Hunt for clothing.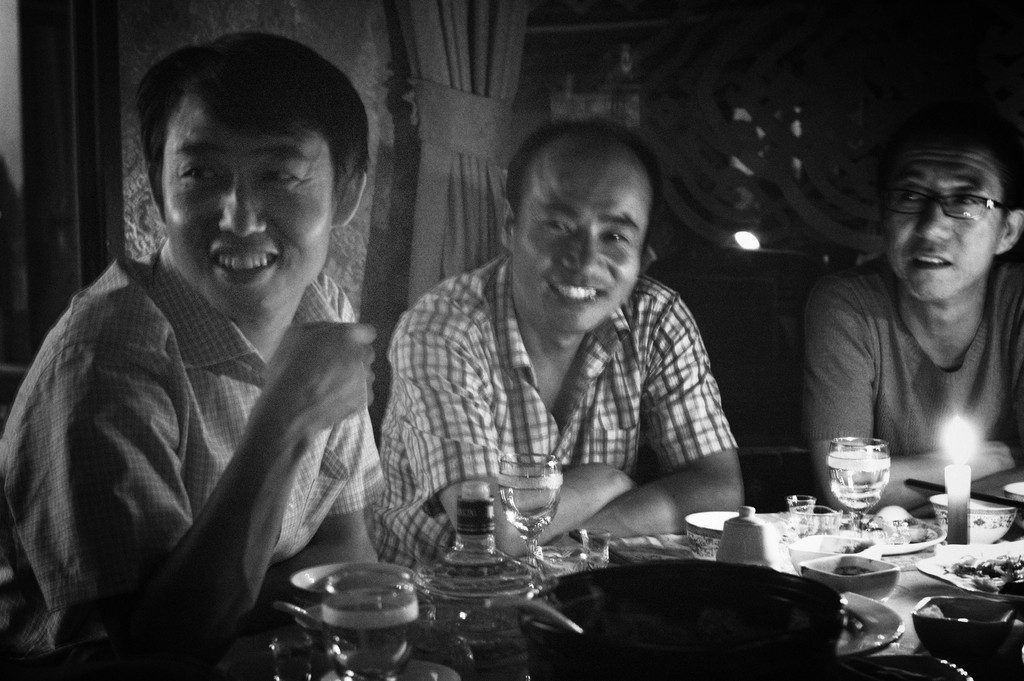
Hunted down at <bbox>799, 250, 1023, 456</bbox>.
